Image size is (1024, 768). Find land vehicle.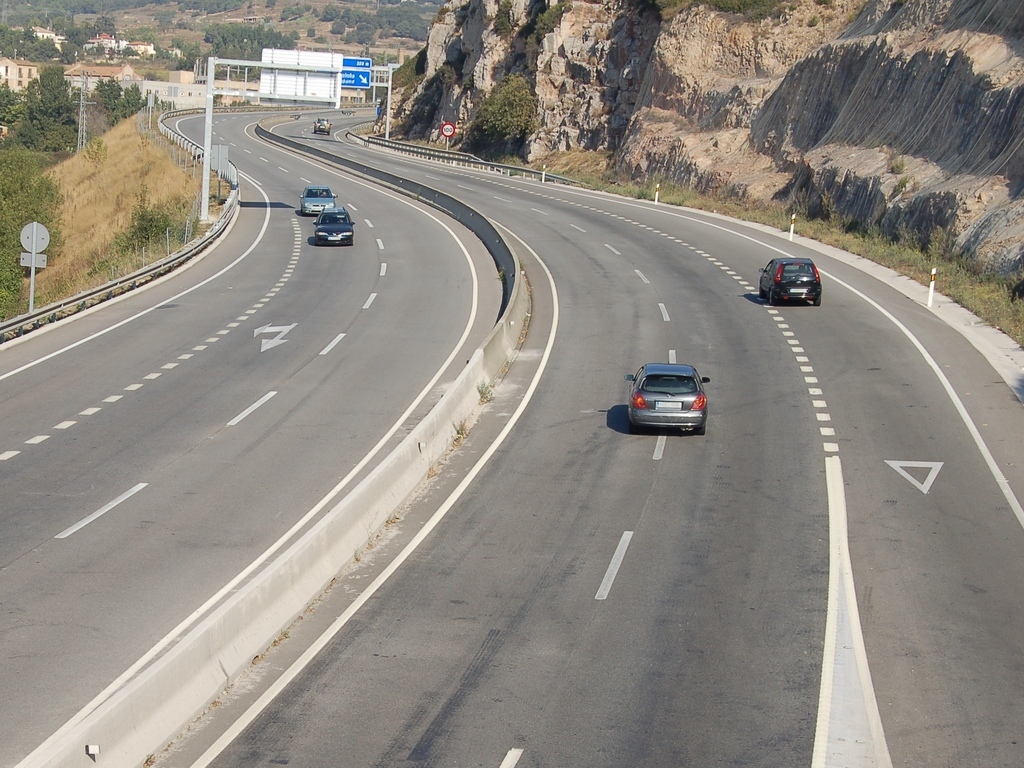
757/253/825/308.
